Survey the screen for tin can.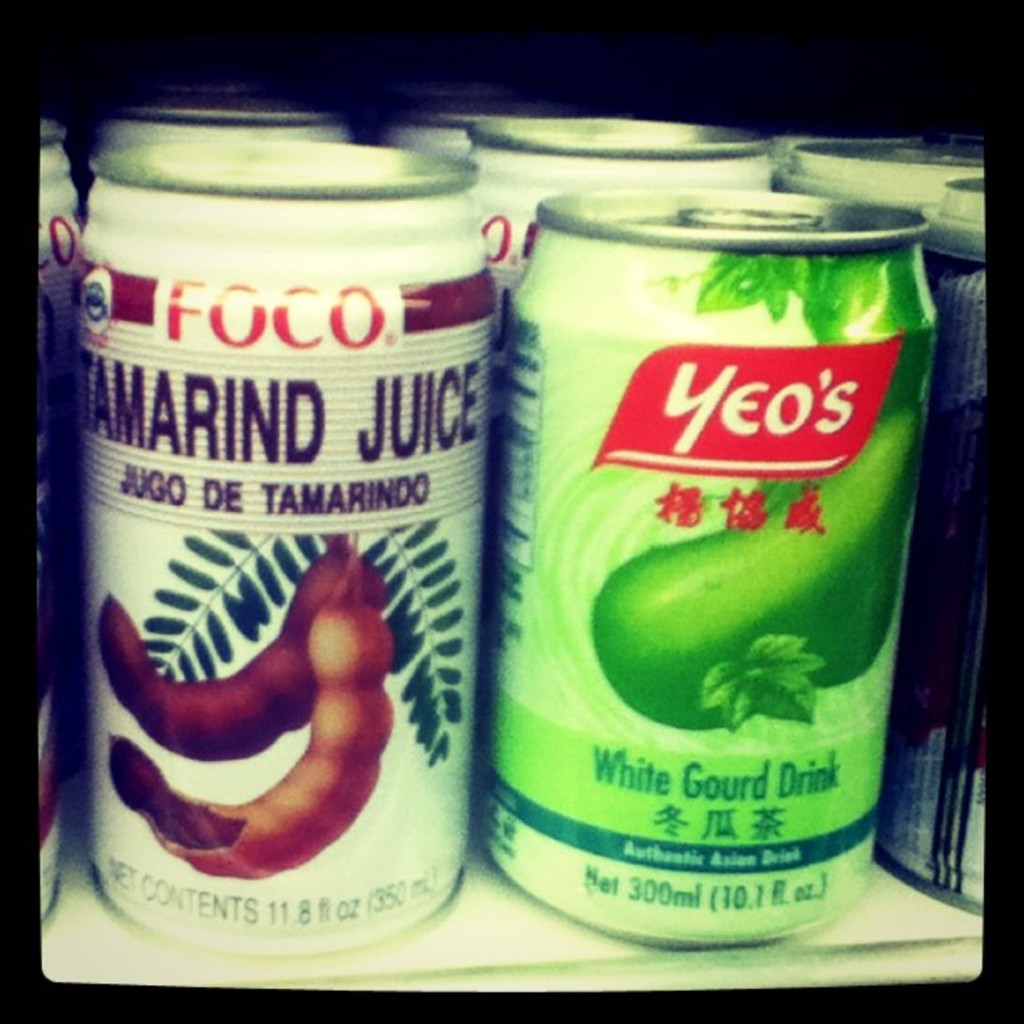
Survey found: crop(82, 136, 507, 962).
